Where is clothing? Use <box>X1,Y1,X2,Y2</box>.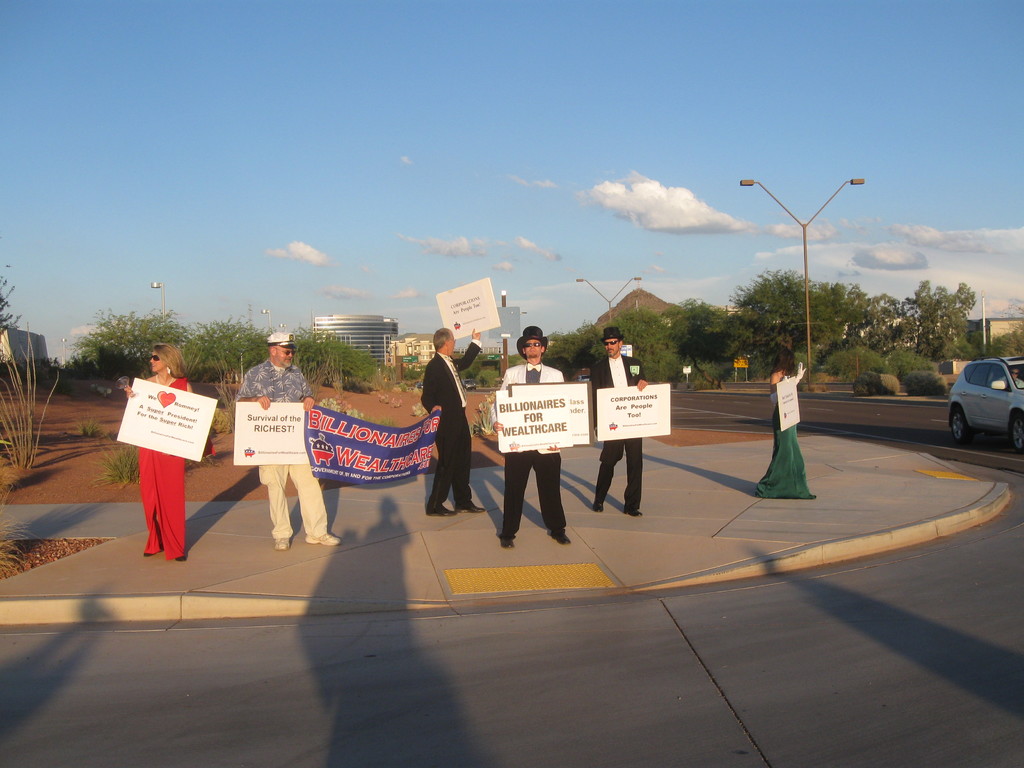
<box>419,409,470,519</box>.
